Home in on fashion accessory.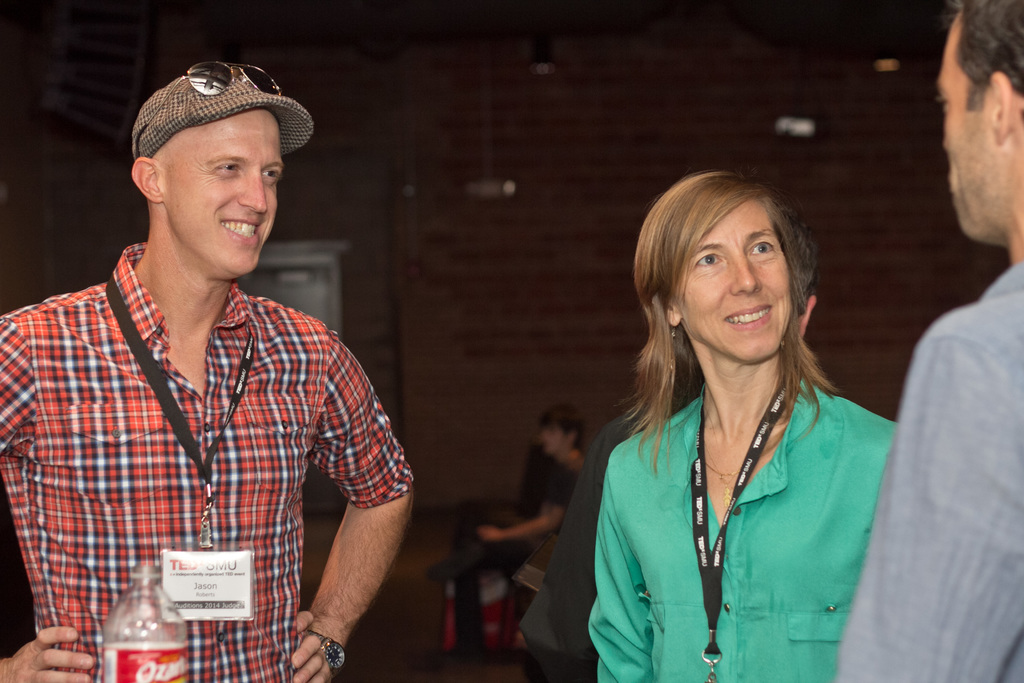
Homed in at box(102, 273, 257, 620).
